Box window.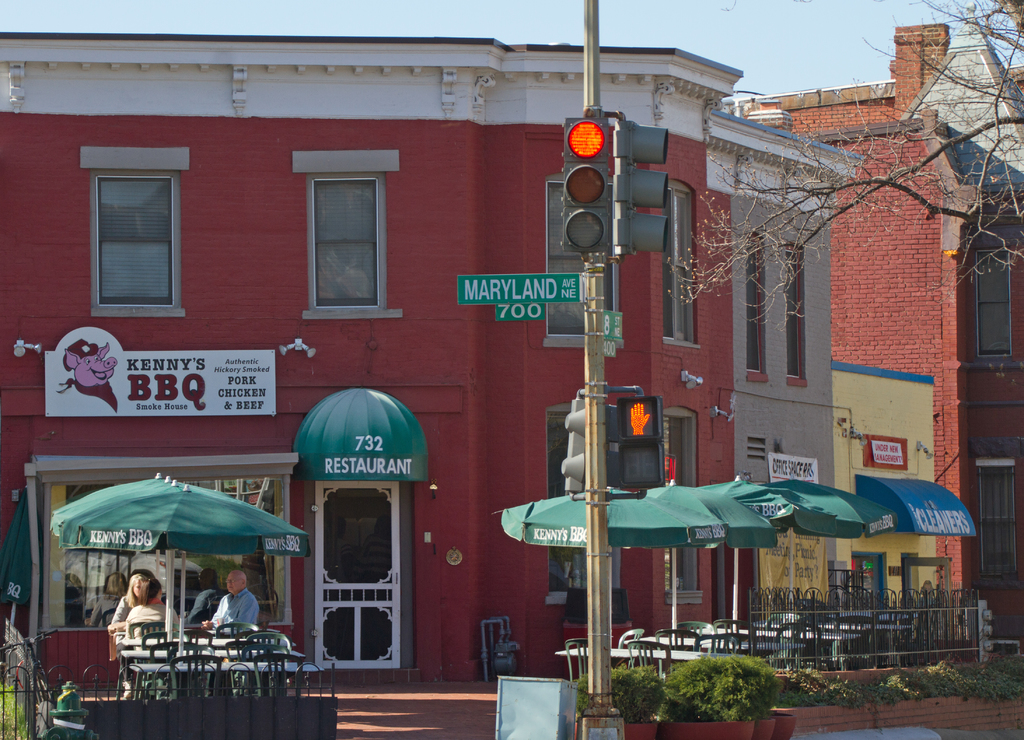
rect(305, 171, 405, 318).
